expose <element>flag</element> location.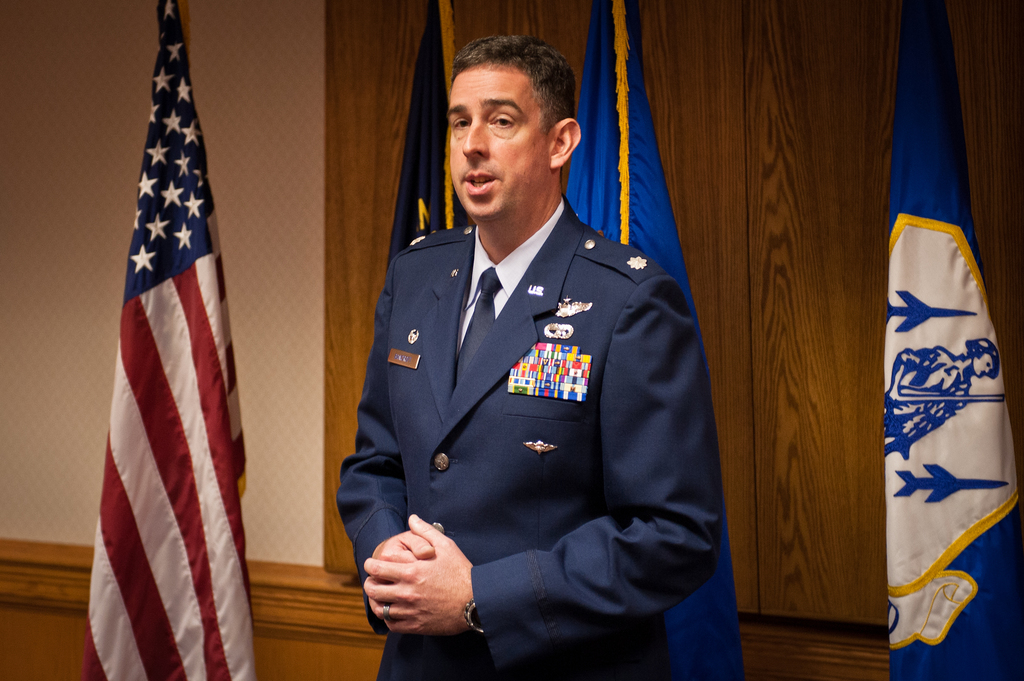
Exposed at rect(378, 0, 470, 268).
